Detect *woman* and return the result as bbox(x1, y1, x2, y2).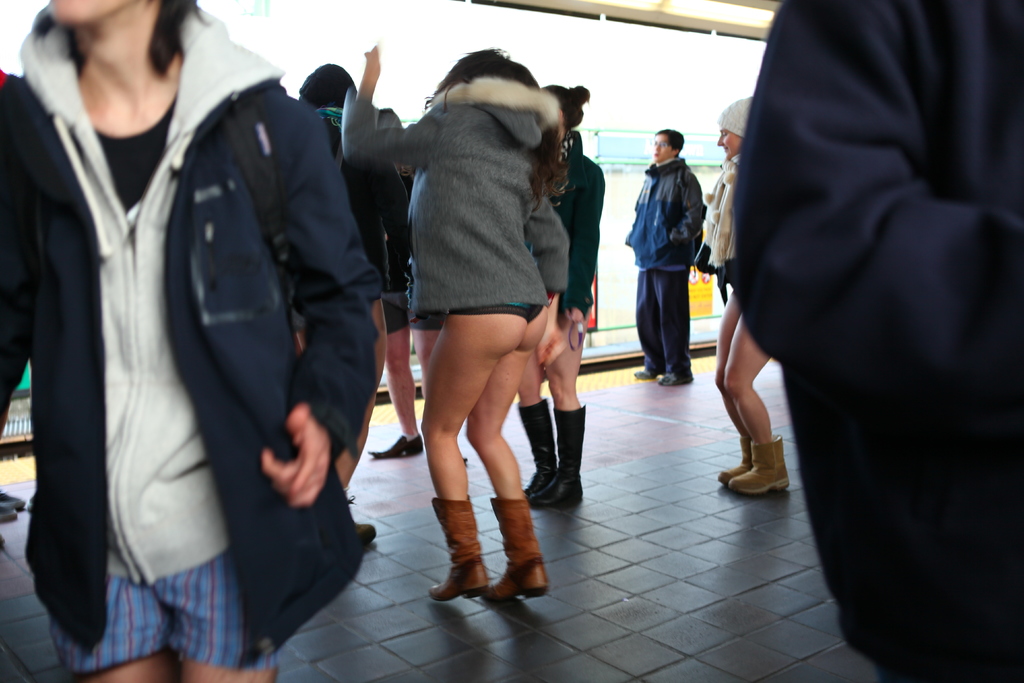
bbox(373, 53, 589, 623).
